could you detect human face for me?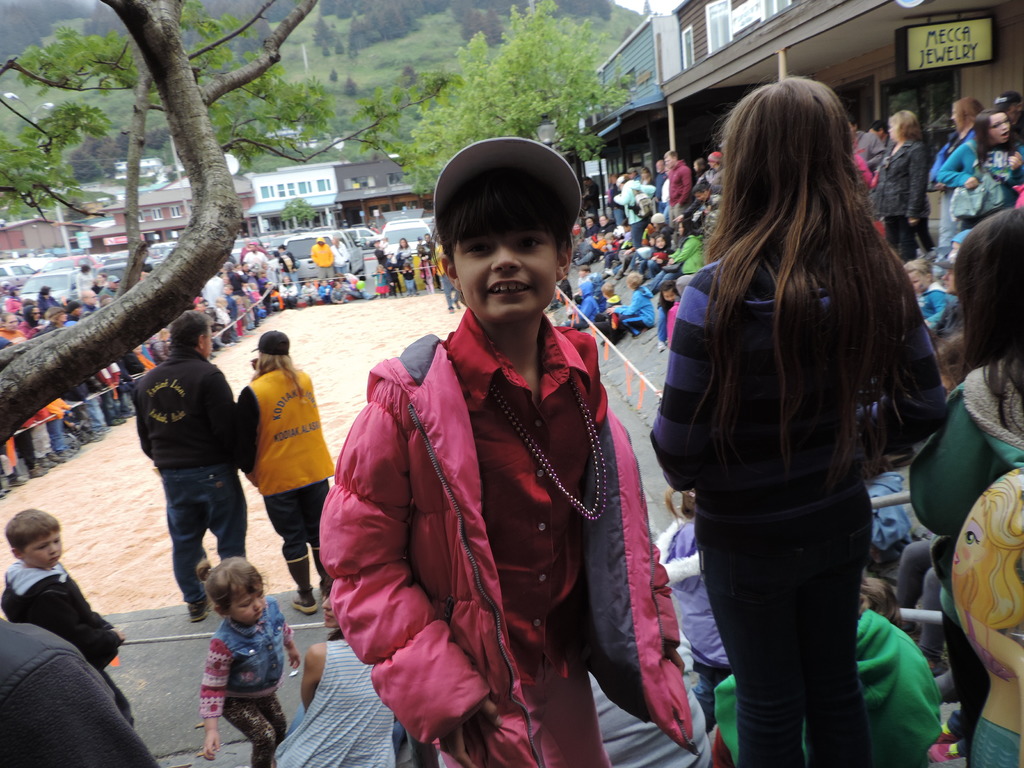
Detection result: detection(234, 580, 271, 623).
